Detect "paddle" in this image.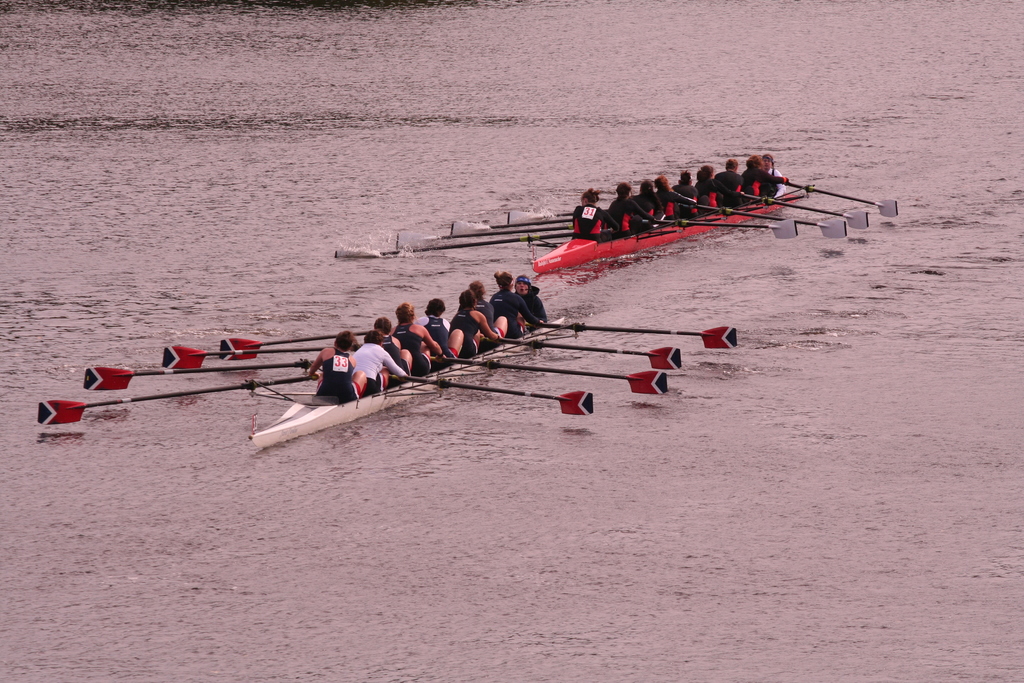
Detection: <region>480, 338, 682, 371</region>.
